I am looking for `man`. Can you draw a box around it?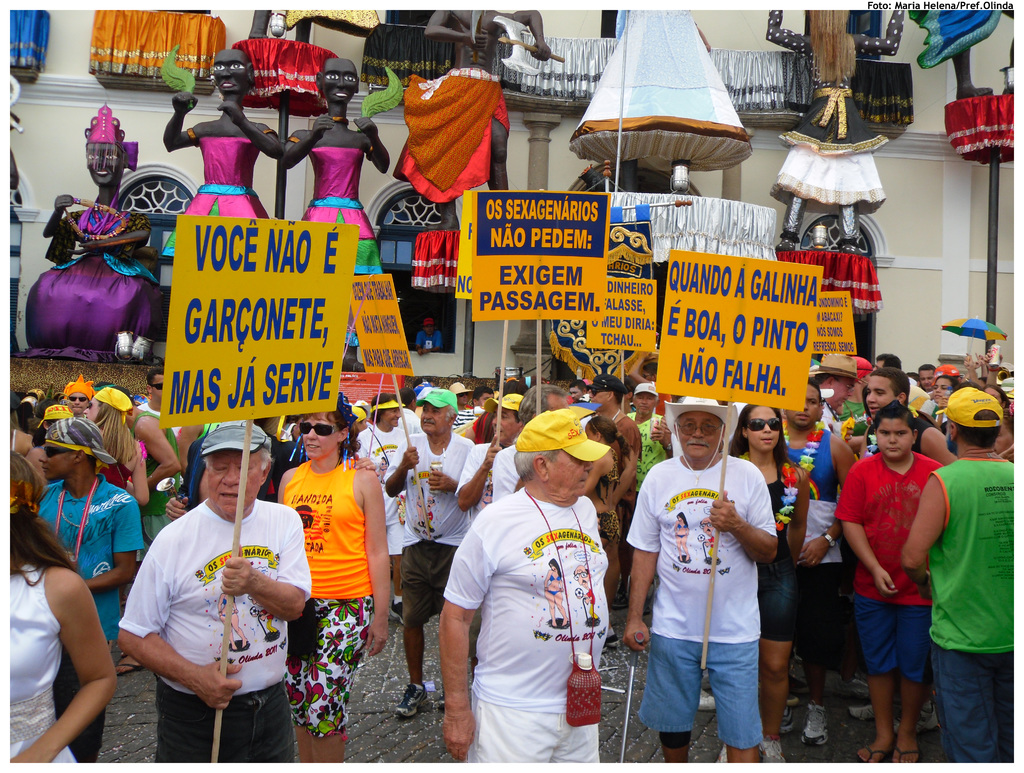
Sure, the bounding box is x1=141, y1=368, x2=180, y2=435.
